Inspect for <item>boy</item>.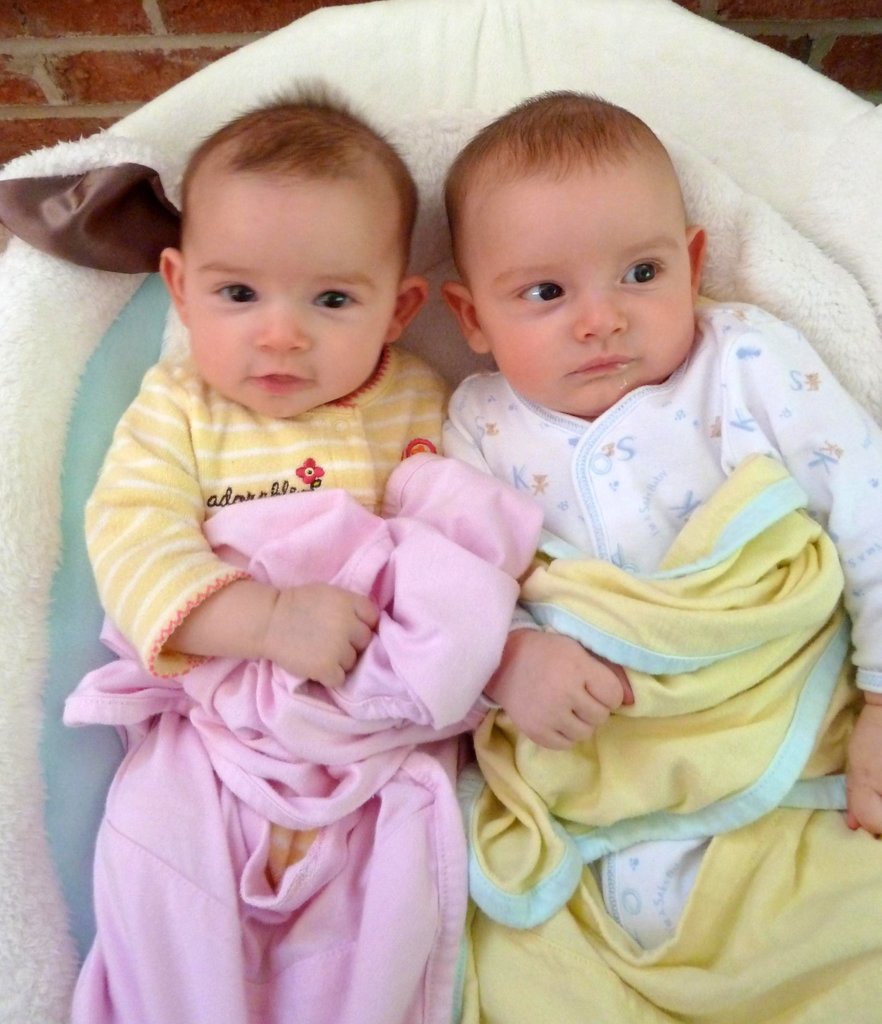
Inspection: [442, 94, 881, 1023].
